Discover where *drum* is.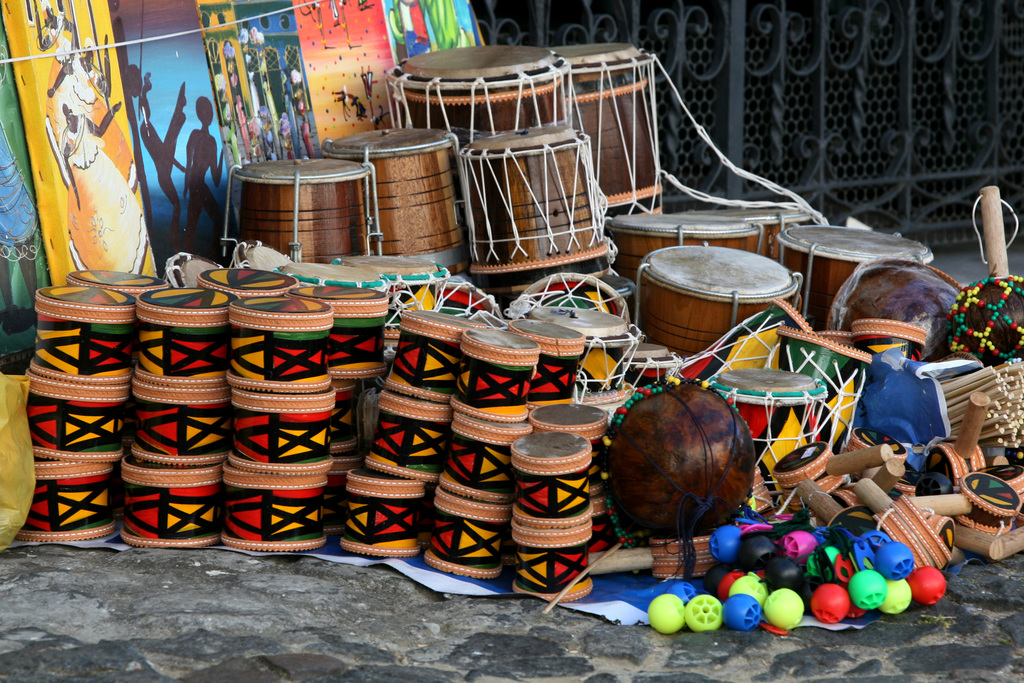
Discovered at [left=544, top=45, right=666, bottom=210].
